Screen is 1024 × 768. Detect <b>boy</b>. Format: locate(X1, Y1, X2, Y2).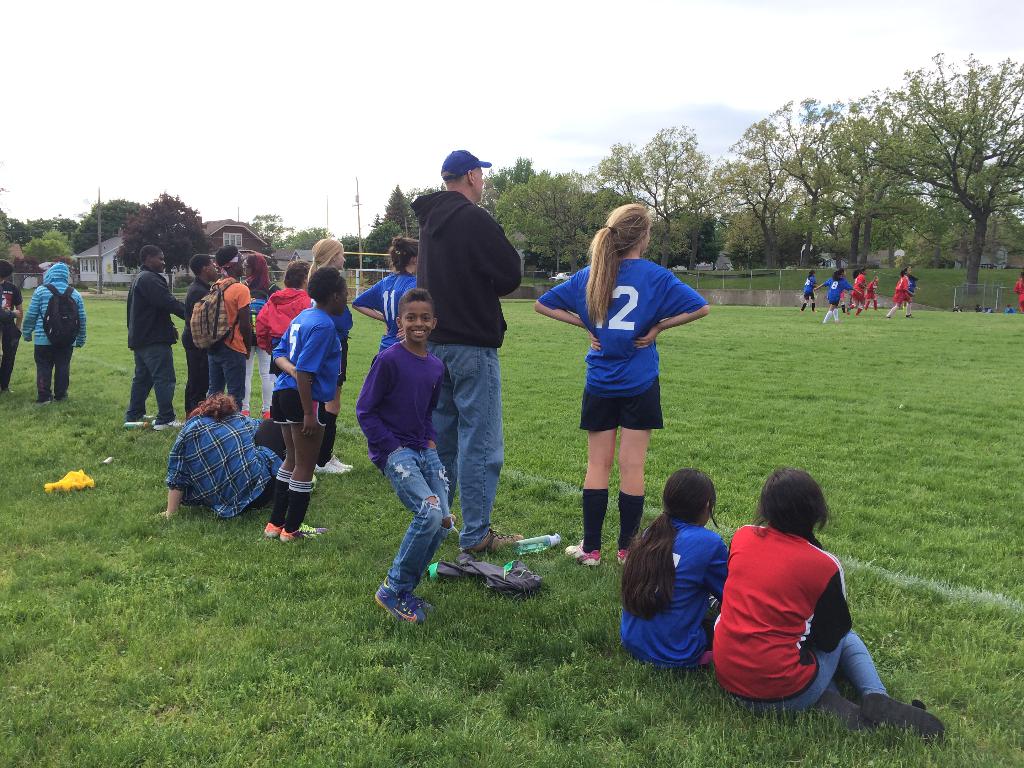
locate(357, 286, 454, 630).
